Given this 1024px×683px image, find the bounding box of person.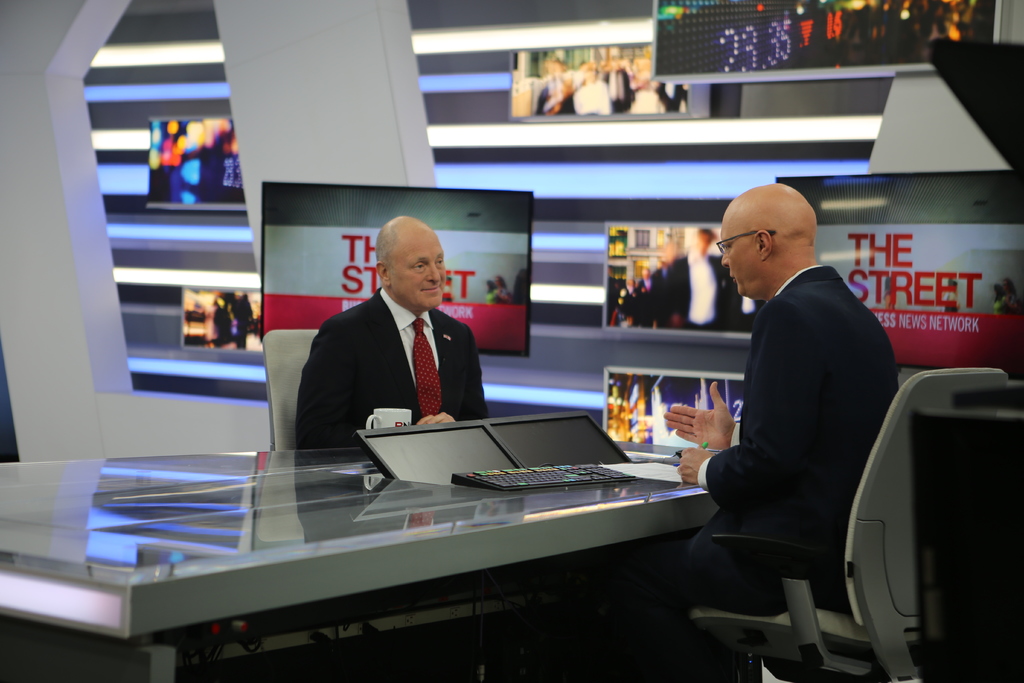
<region>303, 210, 497, 475</region>.
